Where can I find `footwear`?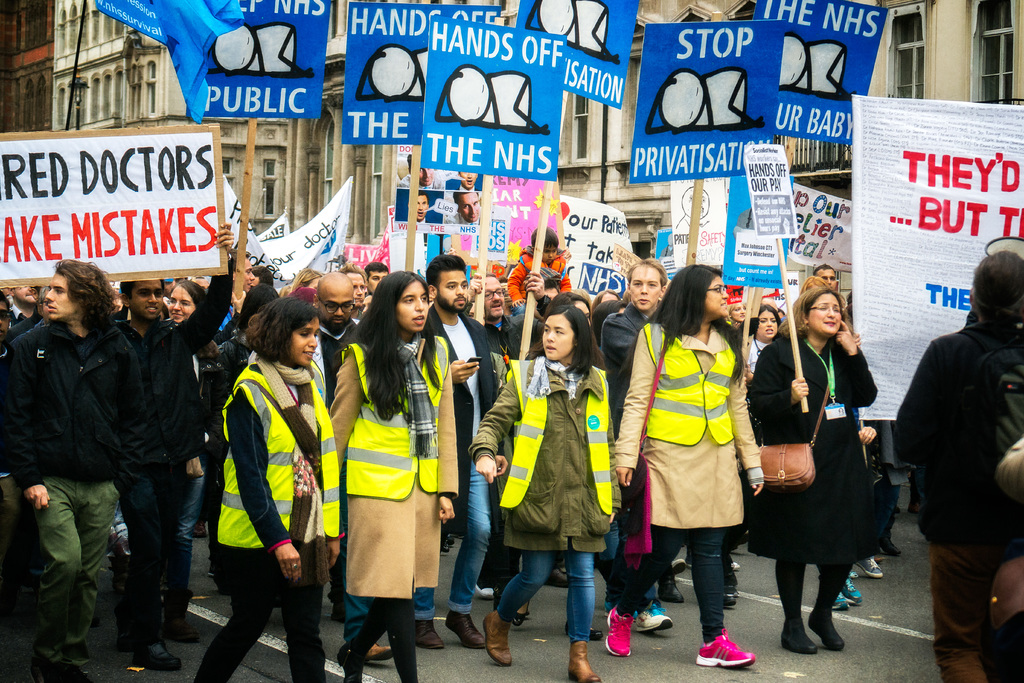
You can find it at 415,613,447,649.
